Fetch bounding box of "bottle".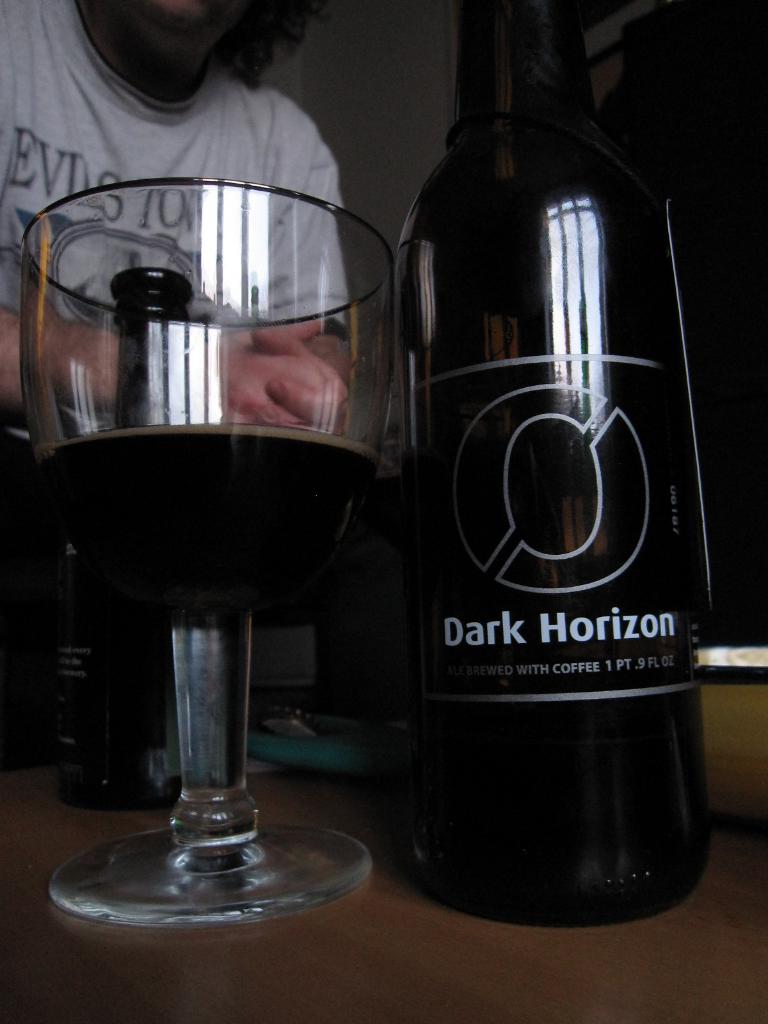
Bbox: (x1=392, y1=0, x2=717, y2=931).
